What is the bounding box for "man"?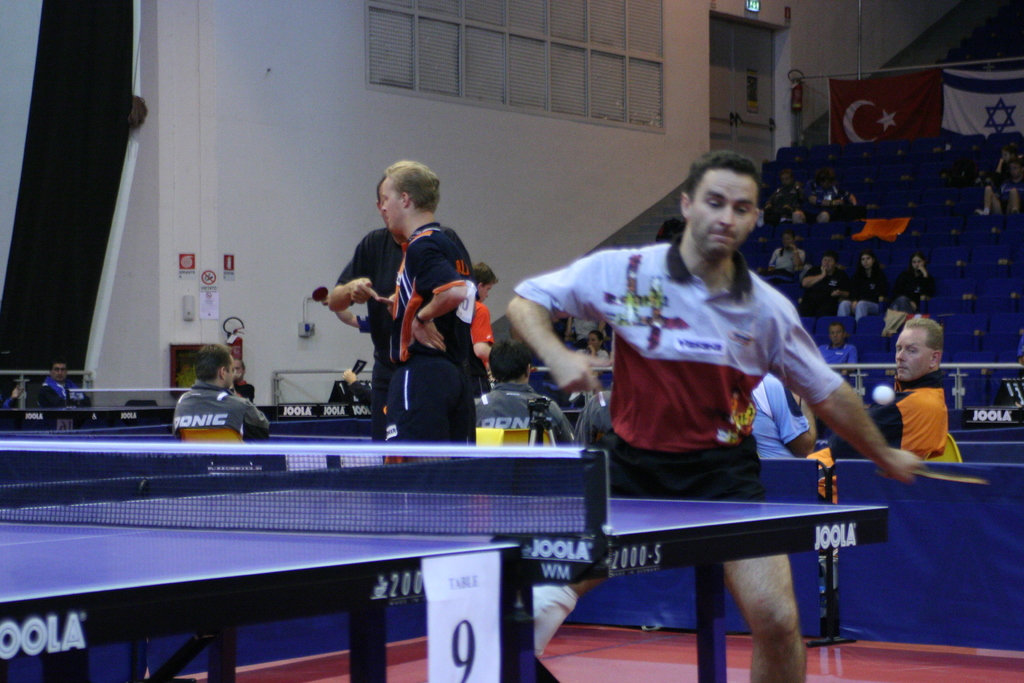
173,341,269,442.
